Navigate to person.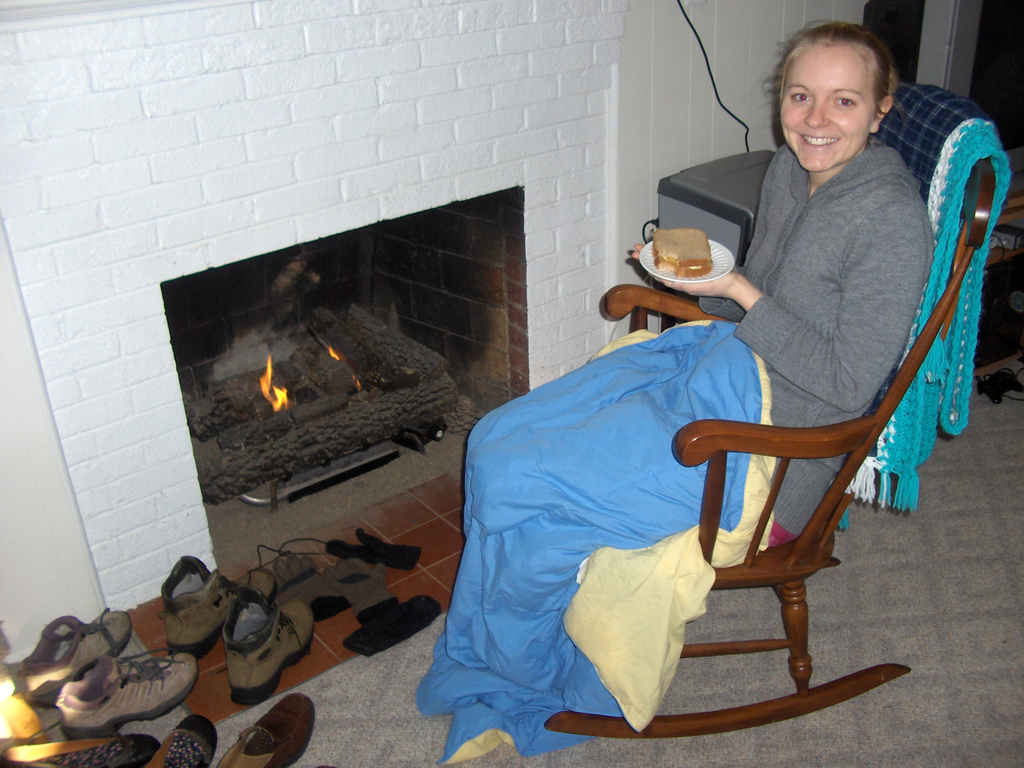
Navigation target: 411/18/941/767.
